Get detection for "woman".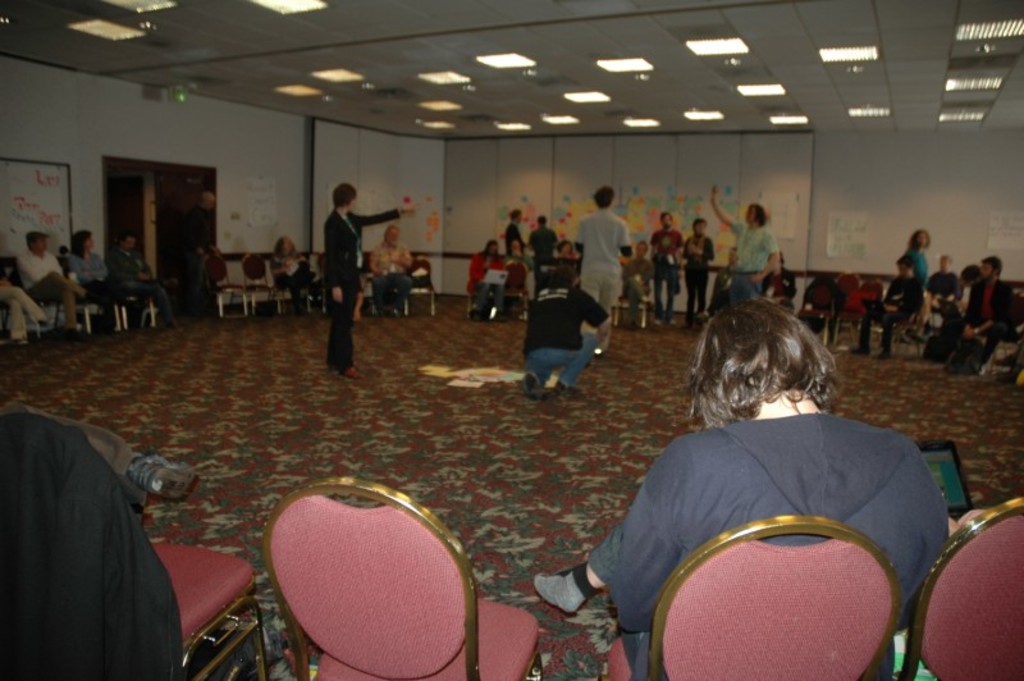
Detection: bbox(504, 211, 526, 264).
